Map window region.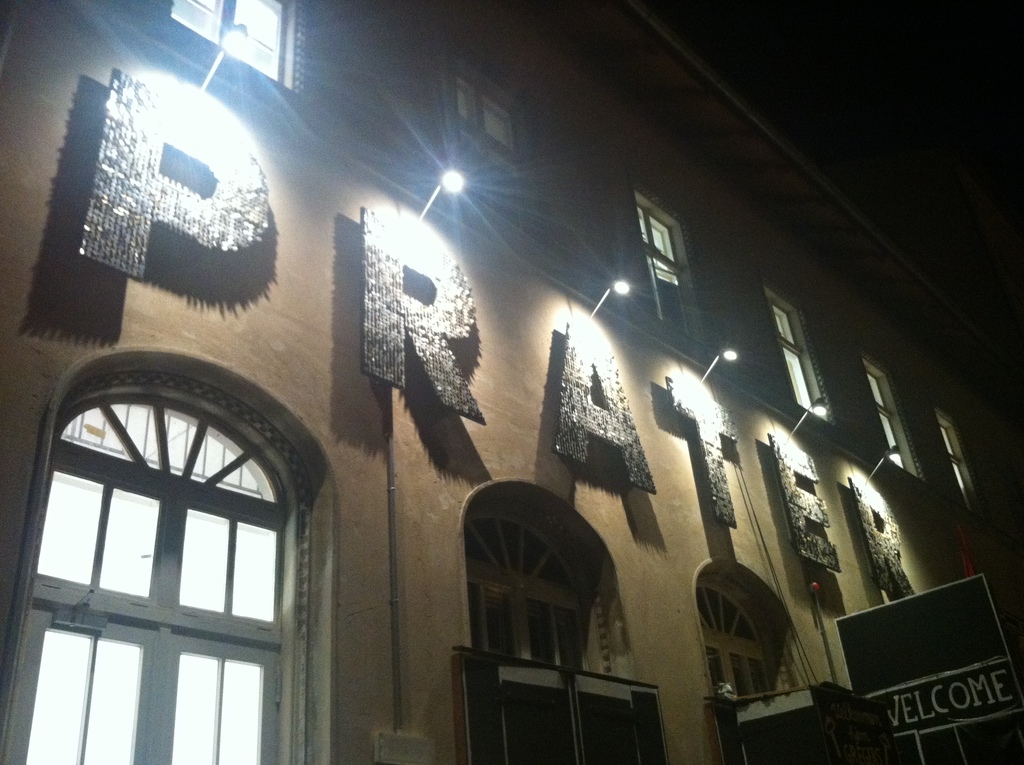
Mapped to {"x1": 168, "y1": 0, "x2": 290, "y2": 83}.
